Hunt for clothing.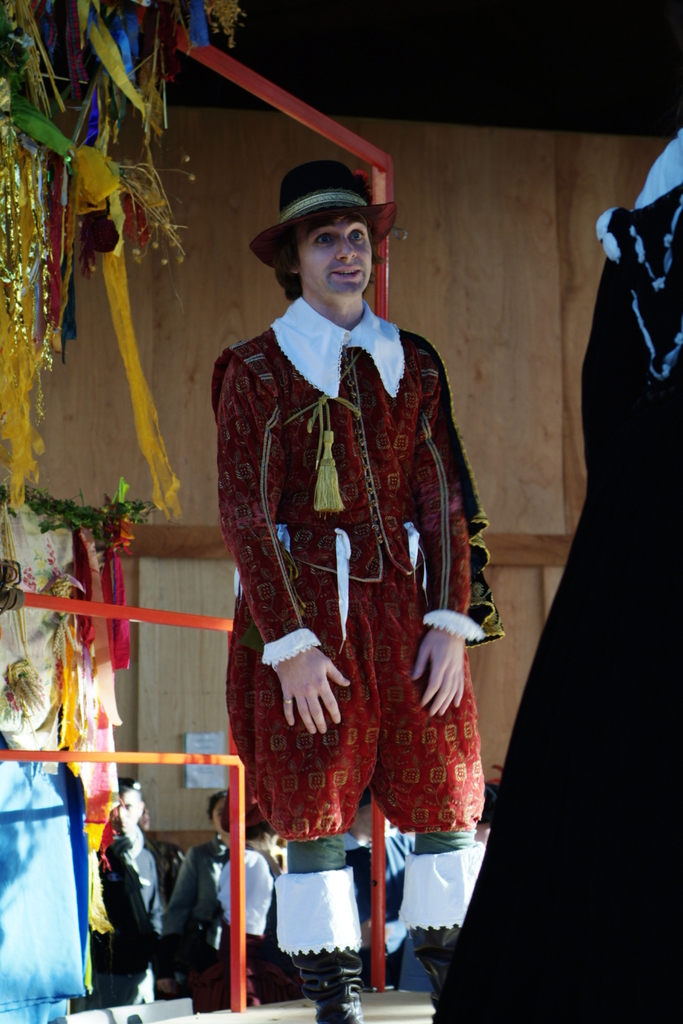
Hunted down at Rect(428, 120, 682, 1023).
